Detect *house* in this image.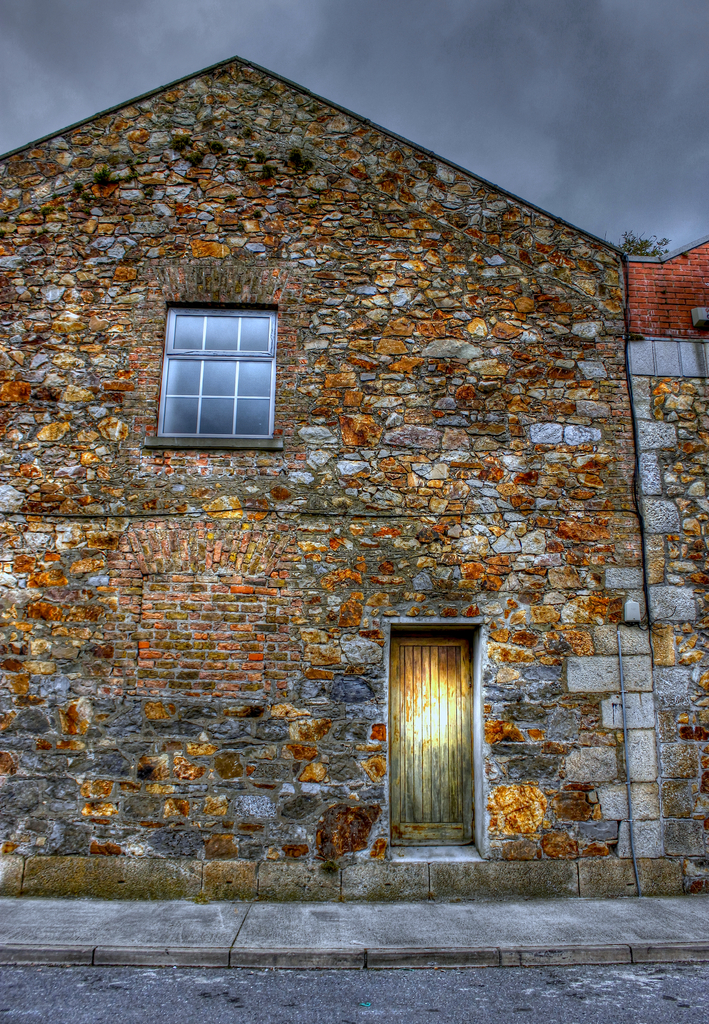
Detection: 0 57 288 882.
